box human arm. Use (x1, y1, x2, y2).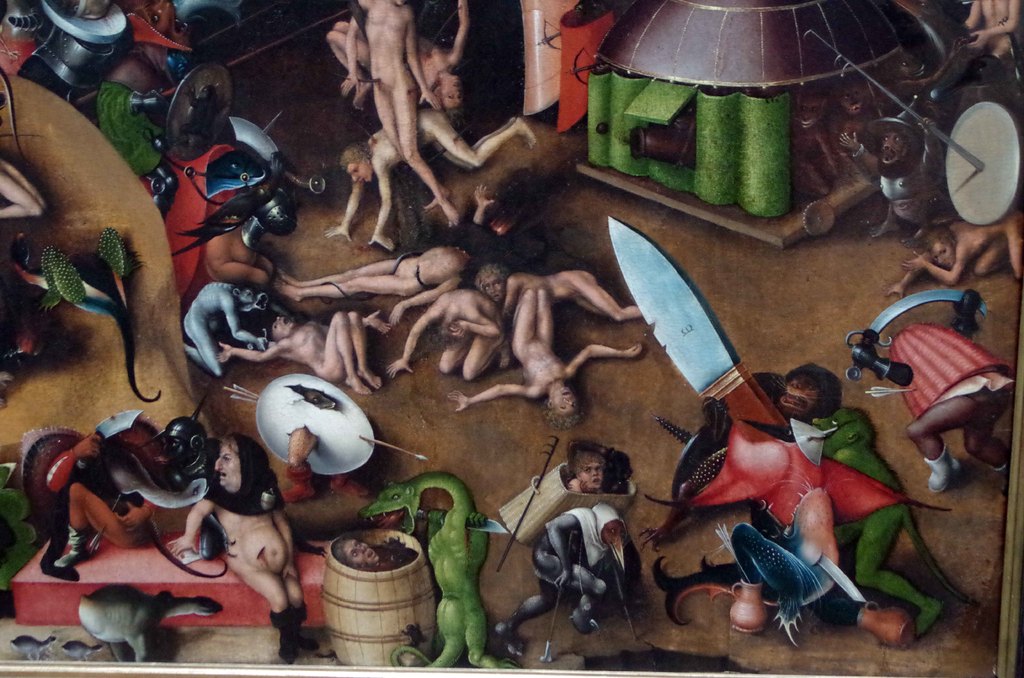
(277, 508, 301, 582).
